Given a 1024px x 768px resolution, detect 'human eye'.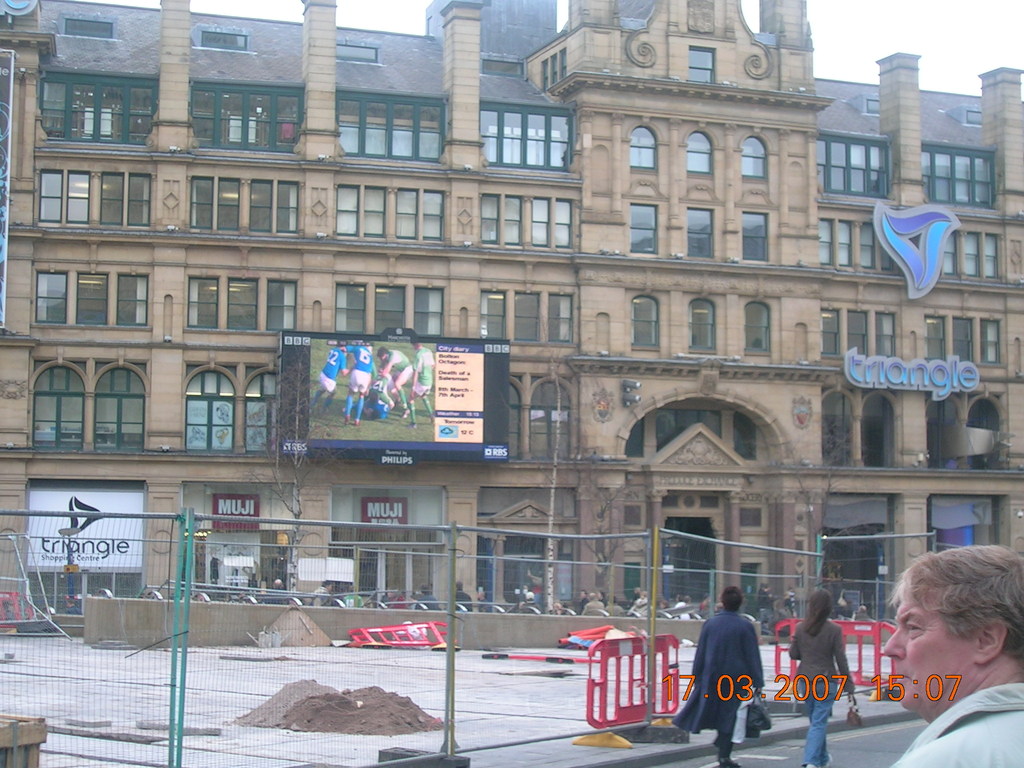
l=904, t=618, r=922, b=638.
